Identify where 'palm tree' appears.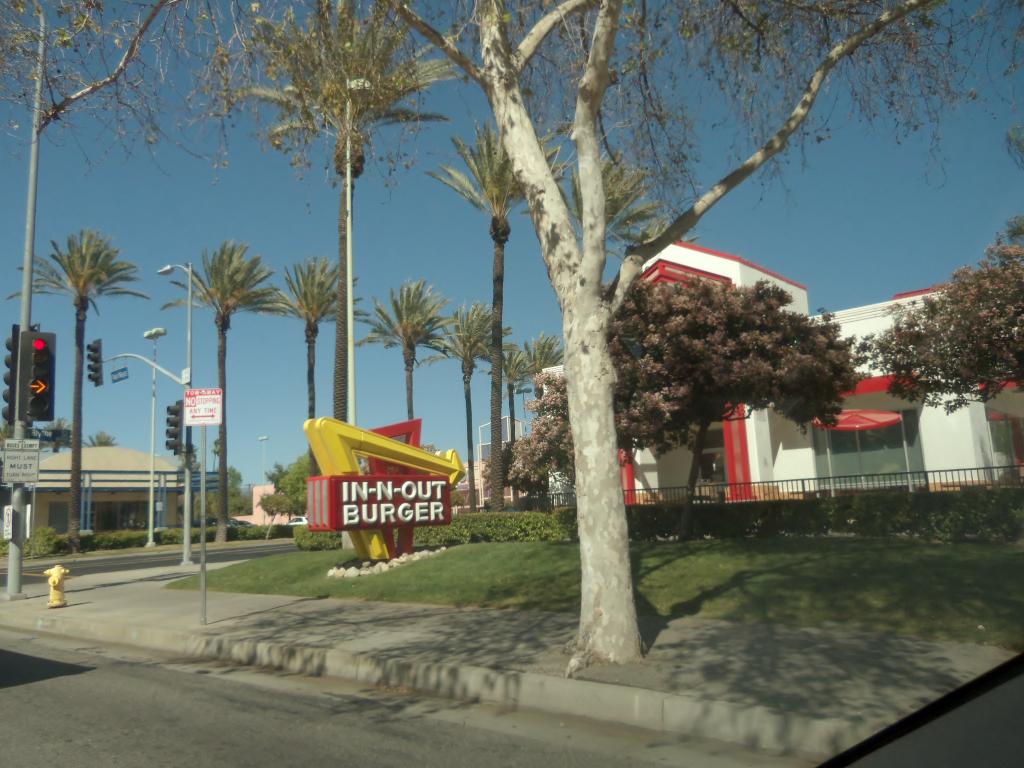
Appears at l=364, t=275, r=424, b=494.
